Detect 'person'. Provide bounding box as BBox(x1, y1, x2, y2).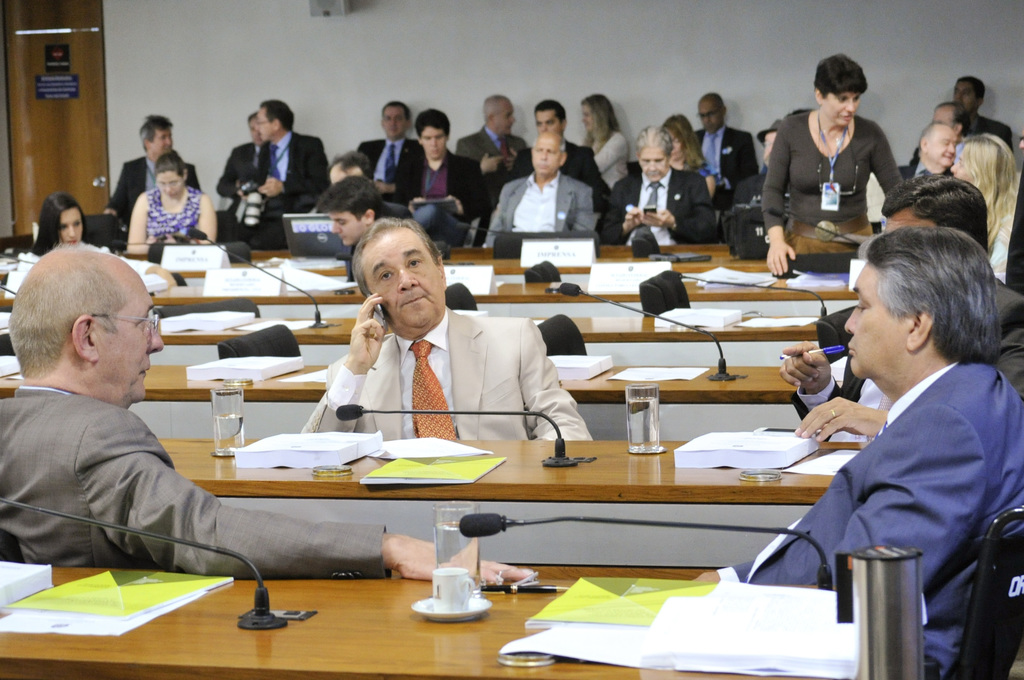
BBox(350, 99, 426, 196).
